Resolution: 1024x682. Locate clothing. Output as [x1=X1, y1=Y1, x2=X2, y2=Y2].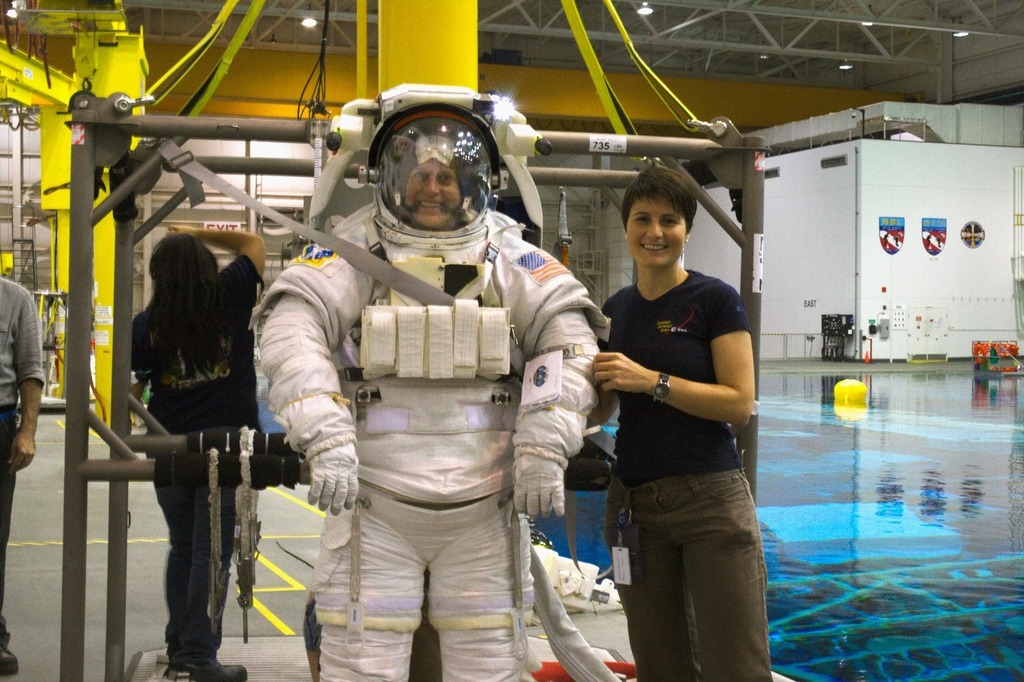
[x1=598, y1=266, x2=745, y2=487].
